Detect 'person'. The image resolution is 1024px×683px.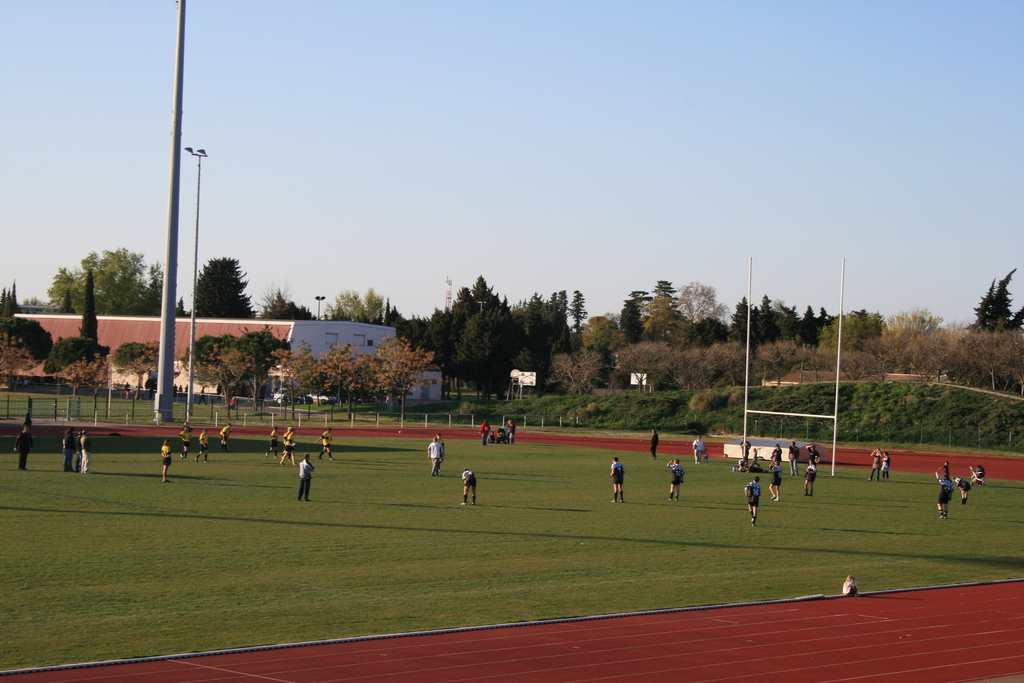
region(192, 429, 211, 465).
